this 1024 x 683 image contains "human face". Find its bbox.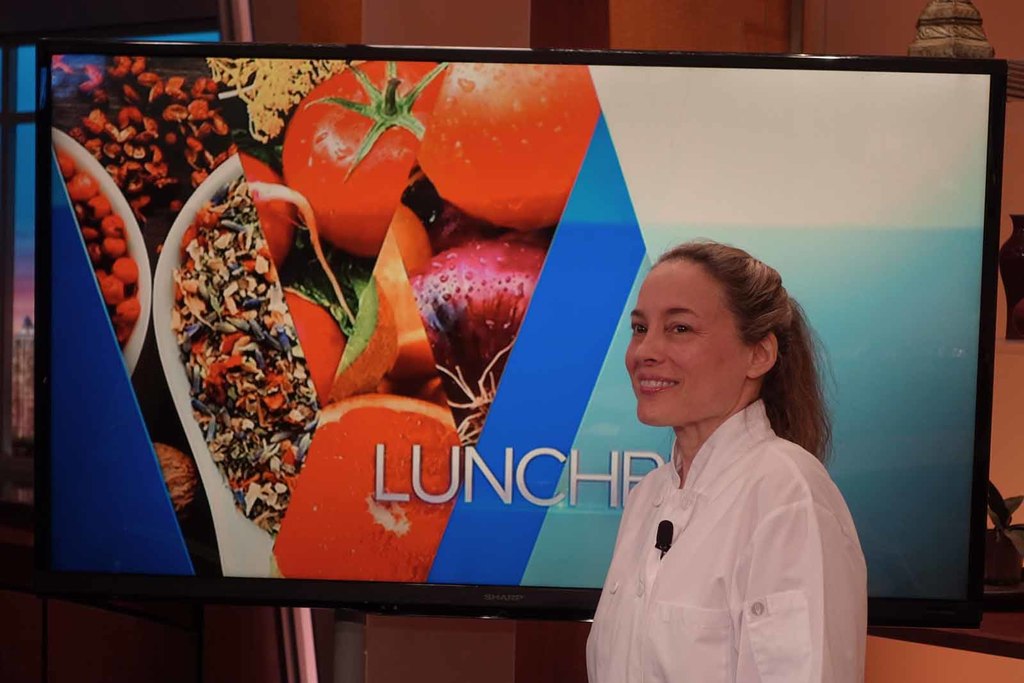
bbox=[624, 261, 746, 425].
